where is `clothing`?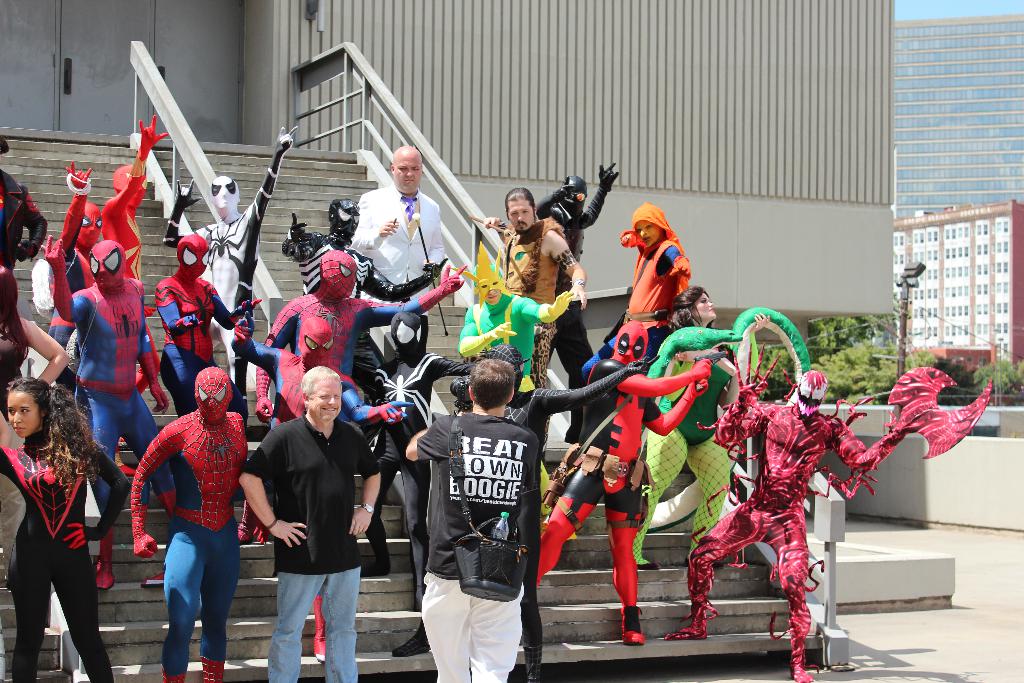
(x1=275, y1=198, x2=451, y2=378).
